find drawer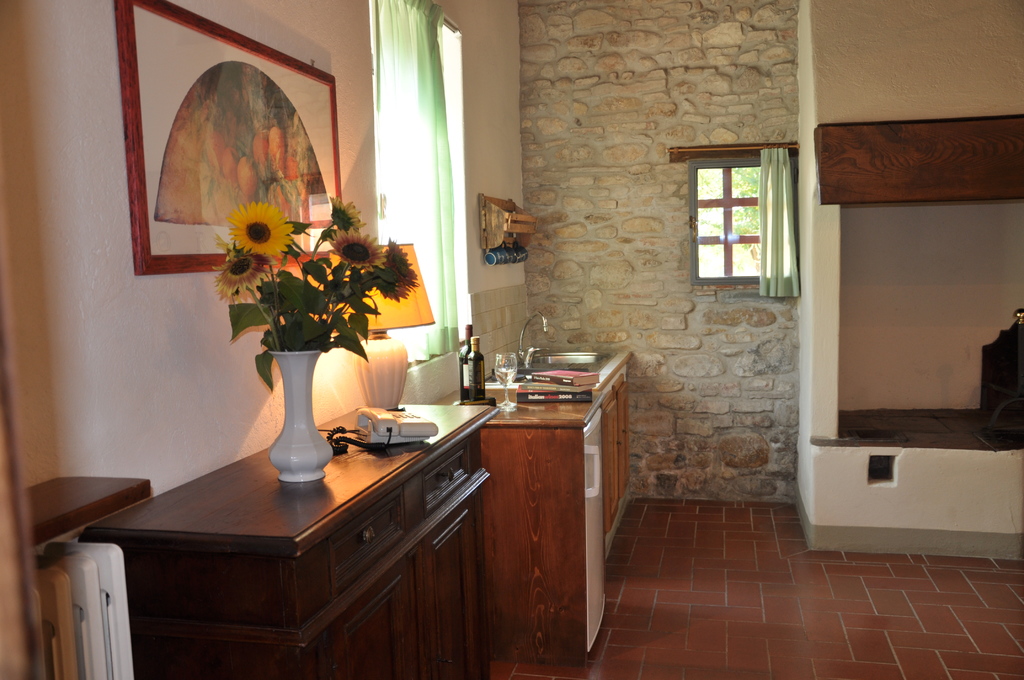
detection(417, 437, 479, 525)
